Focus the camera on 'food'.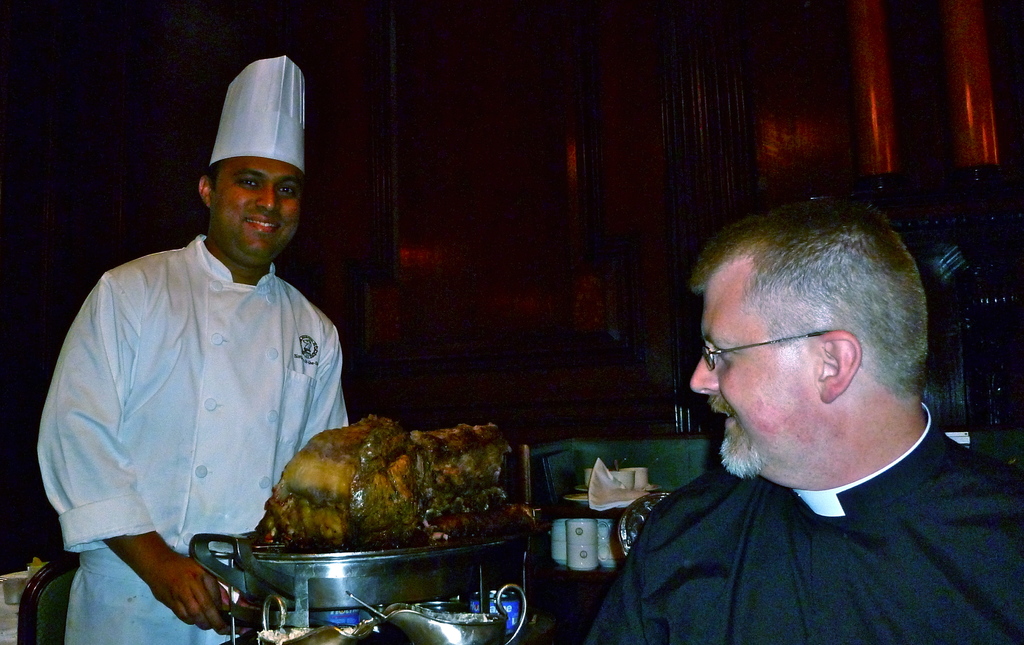
Focus region: <region>257, 422, 526, 560</region>.
